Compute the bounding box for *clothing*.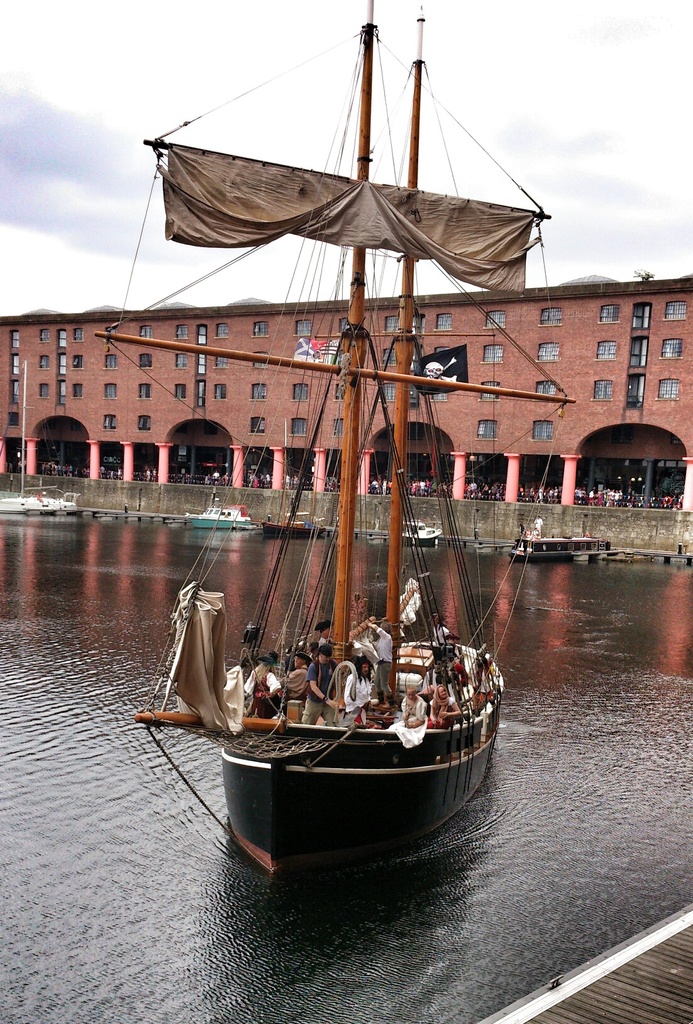
363/619/393/701.
